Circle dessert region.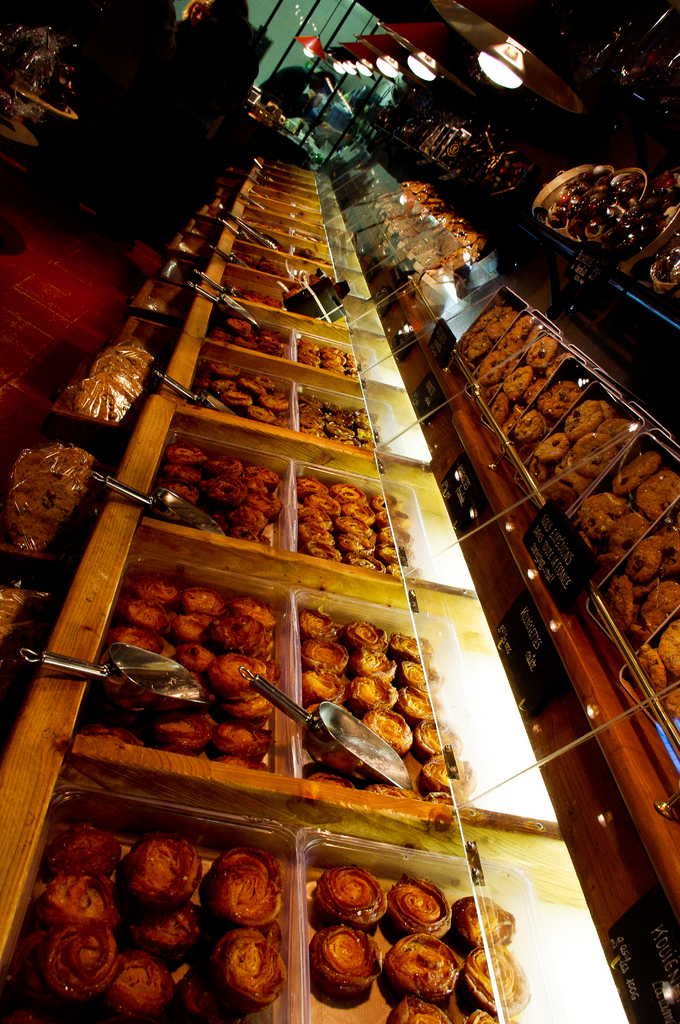
Region: box=[636, 467, 679, 524].
